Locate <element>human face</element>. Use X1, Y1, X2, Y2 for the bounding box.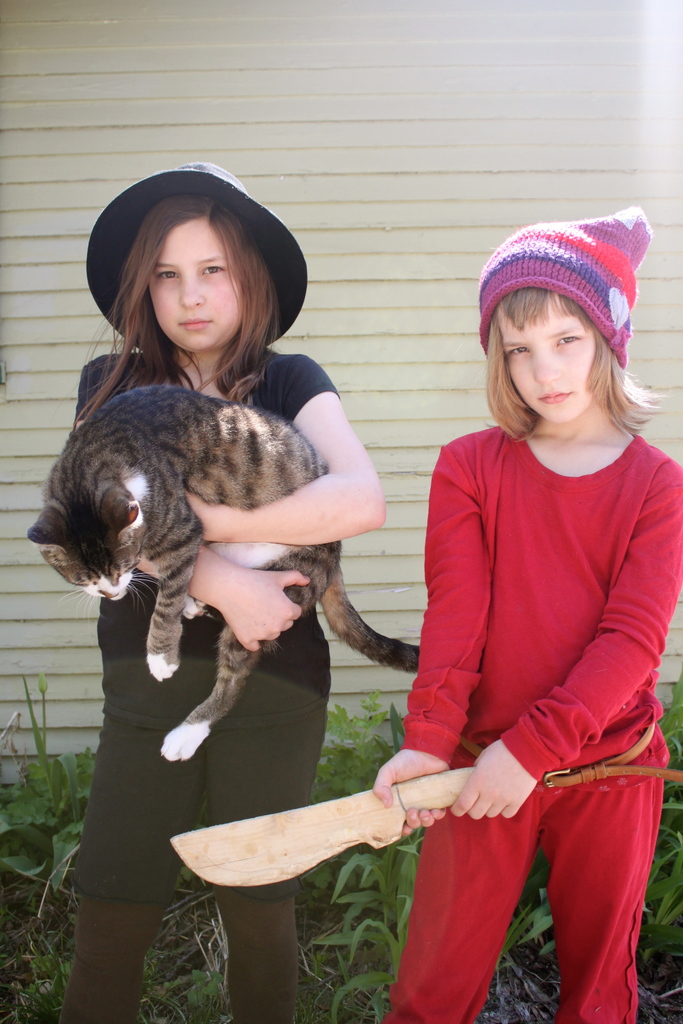
149, 218, 243, 356.
